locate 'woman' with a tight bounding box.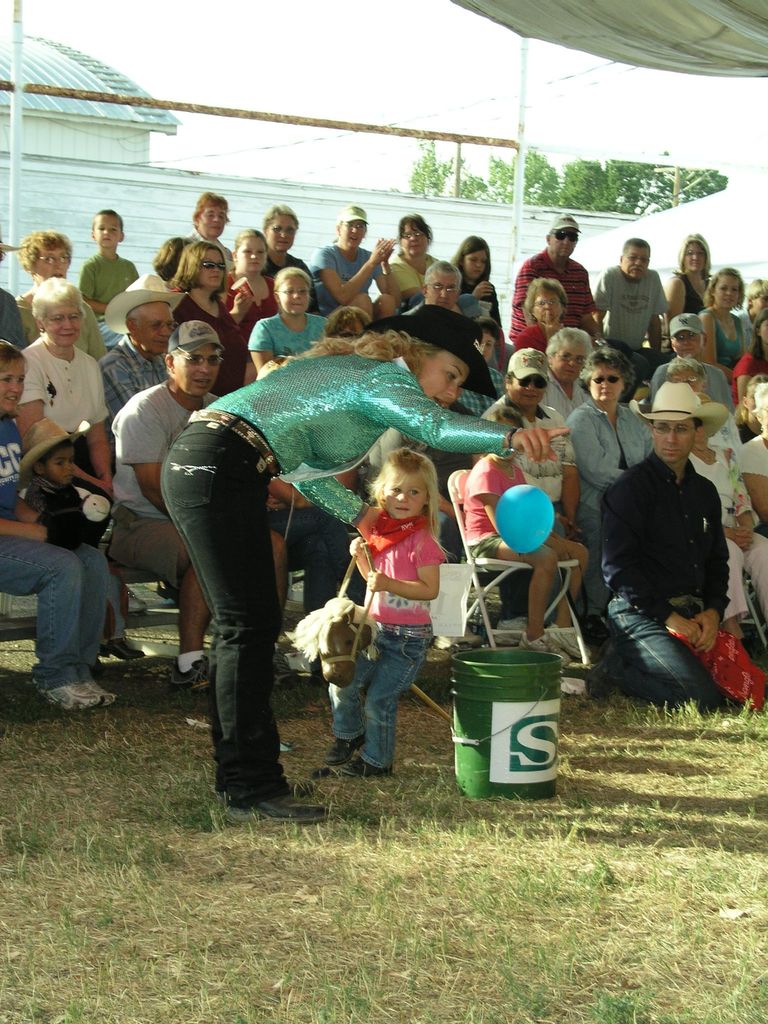
x1=455 y1=239 x2=512 y2=372.
